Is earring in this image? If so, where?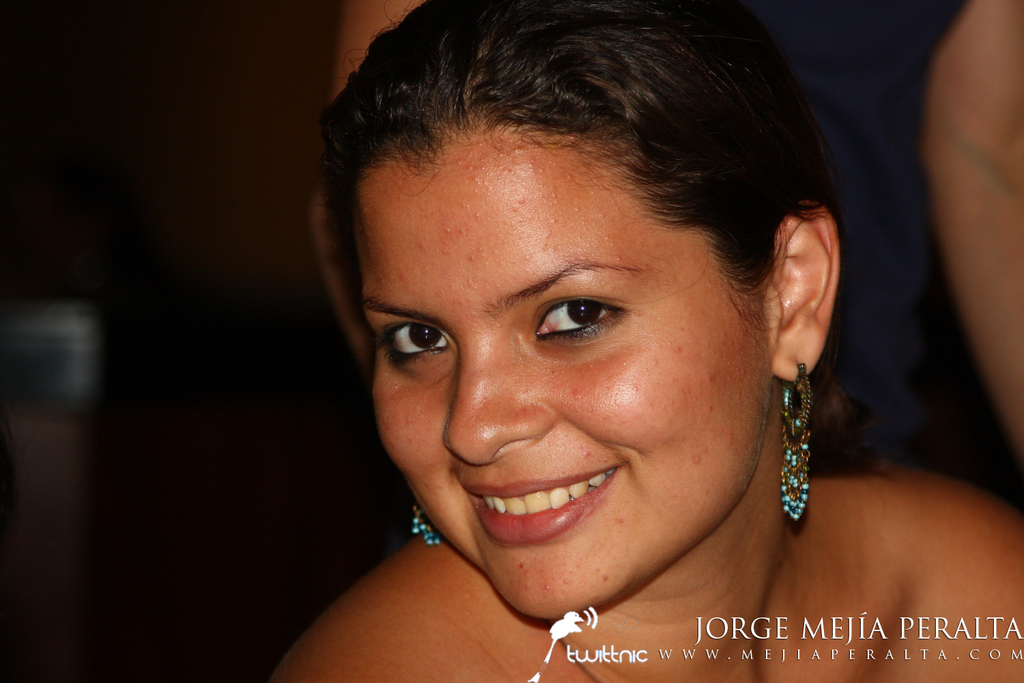
Yes, at bbox=[409, 503, 440, 548].
